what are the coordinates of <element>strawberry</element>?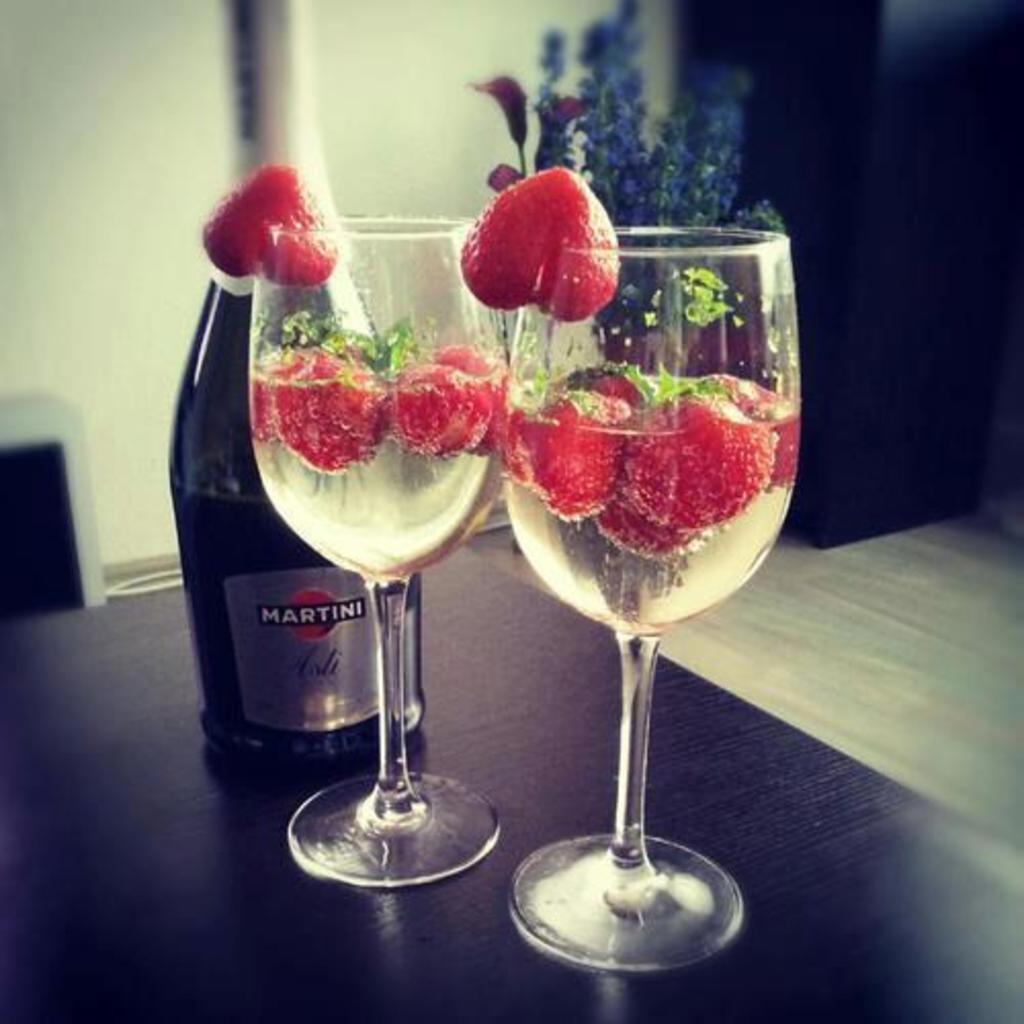
387, 371, 485, 463.
